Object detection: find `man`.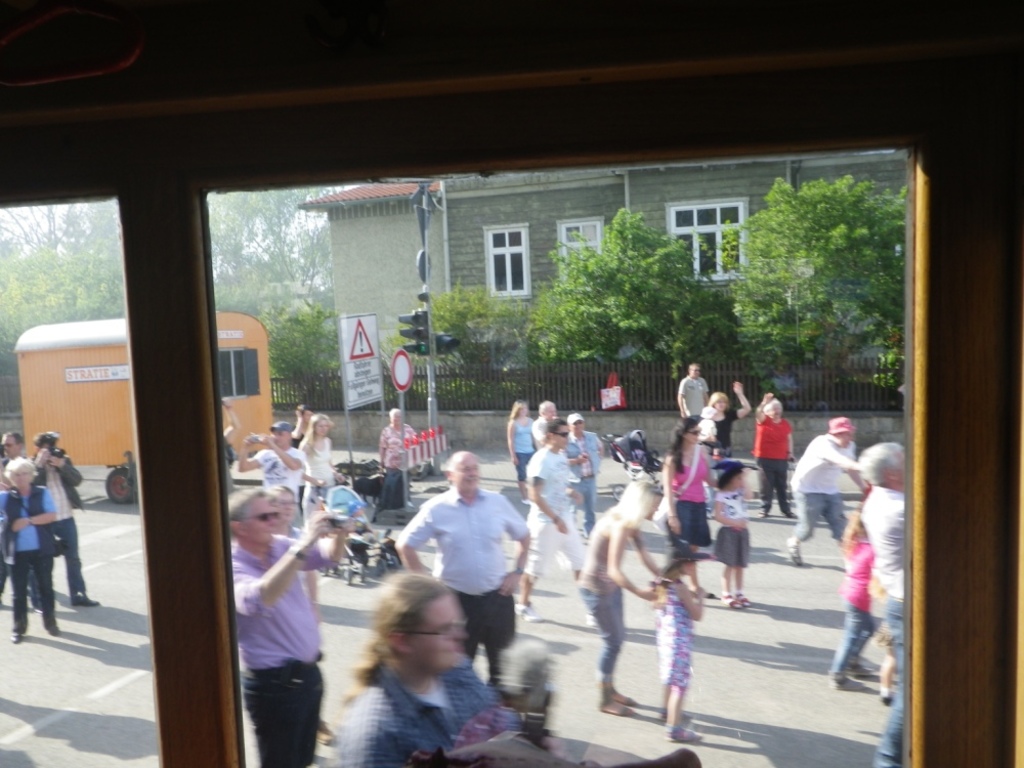
[527,398,559,437].
